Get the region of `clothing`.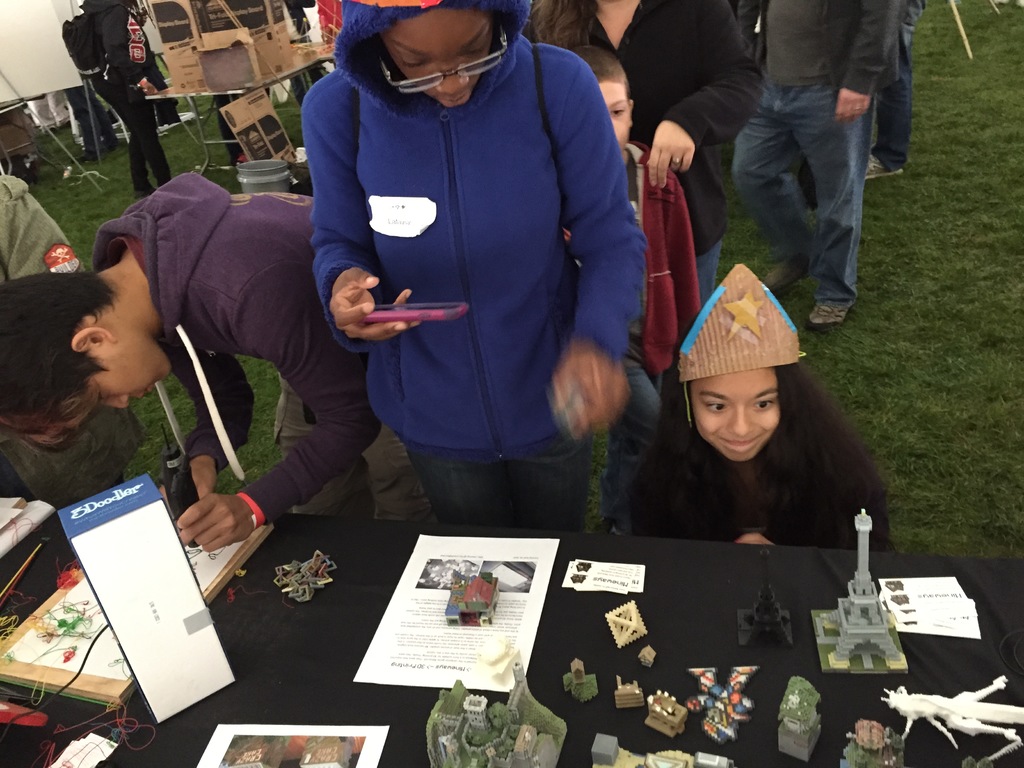
(left=714, top=0, right=901, bottom=307).
